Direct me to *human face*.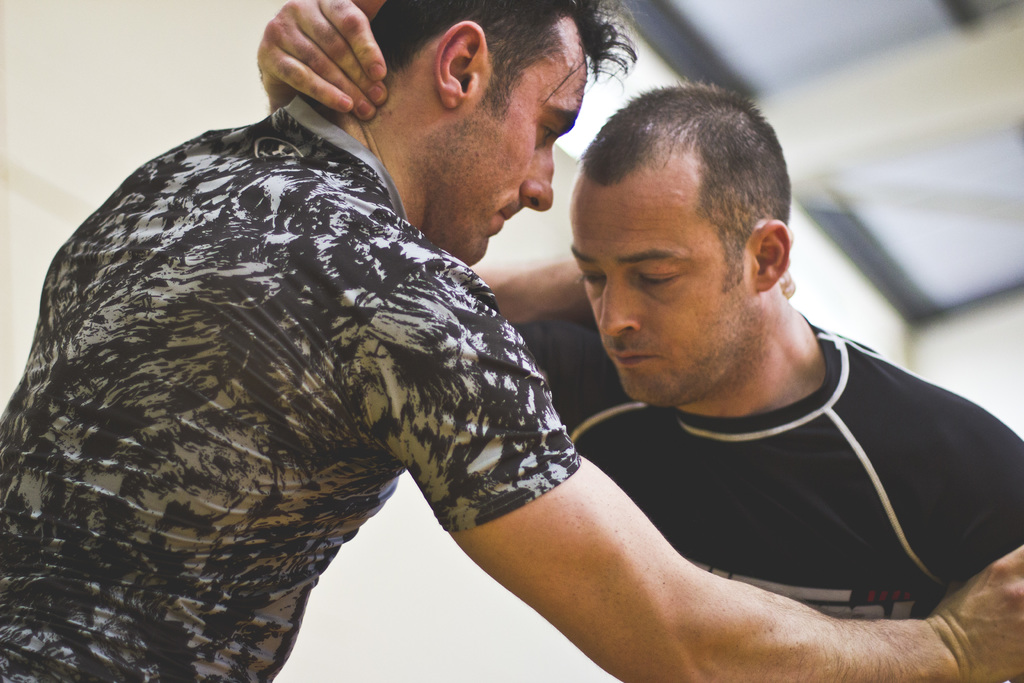
Direction: bbox=(573, 165, 753, 403).
